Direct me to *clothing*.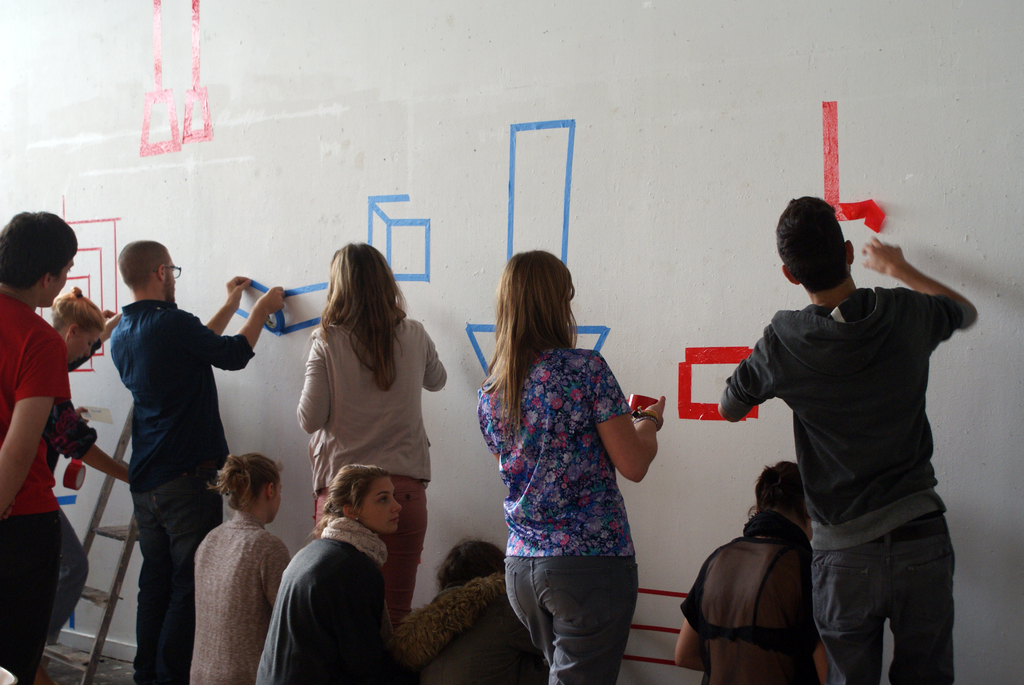
Direction: 185,521,287,684.
